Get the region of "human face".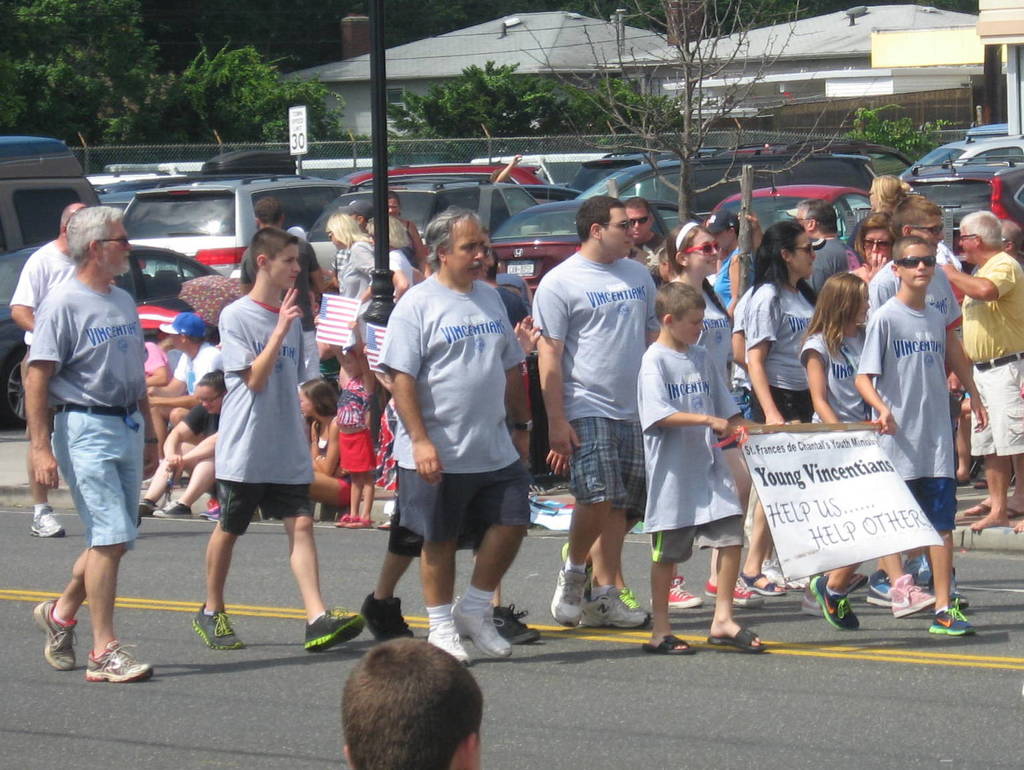
detection(302, 389, 314, 418).
